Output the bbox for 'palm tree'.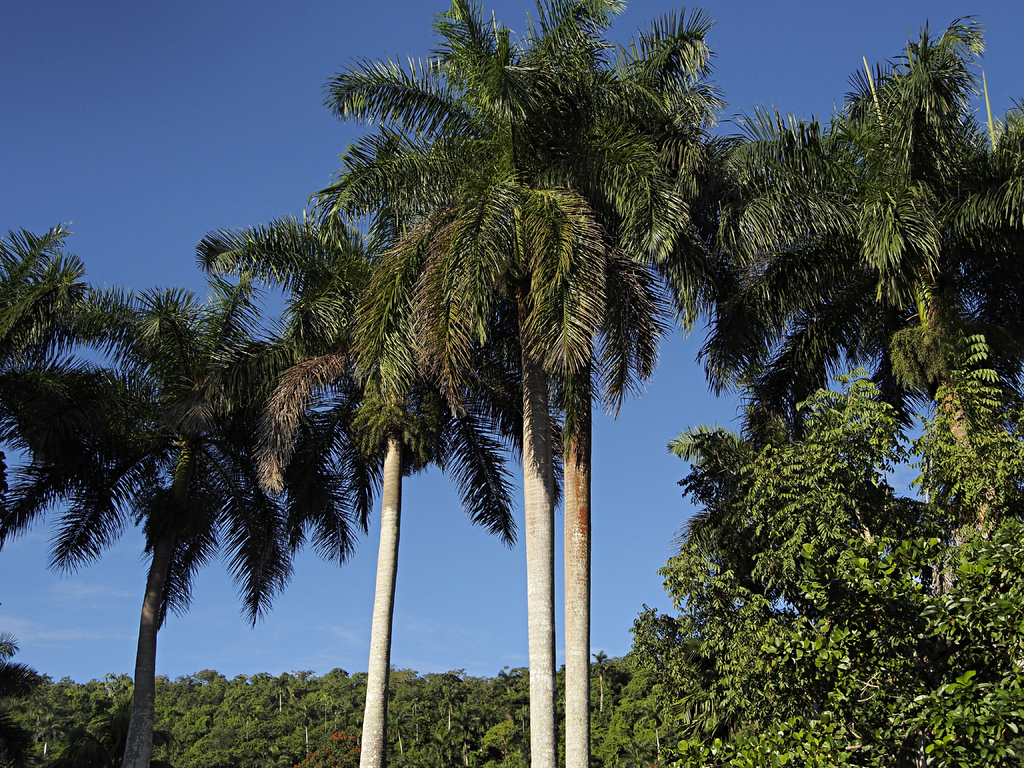
[x1=381, y1=49, x2=666, y2=739].
